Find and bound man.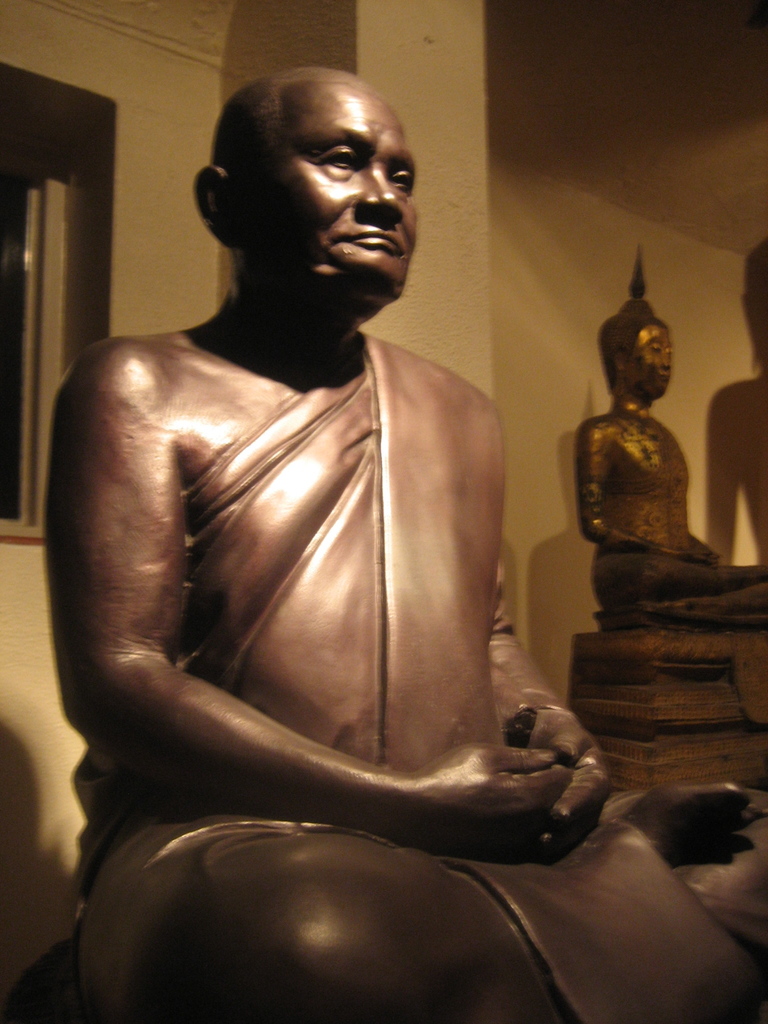
Bound: Rect(42, 69, 767, 1023).
